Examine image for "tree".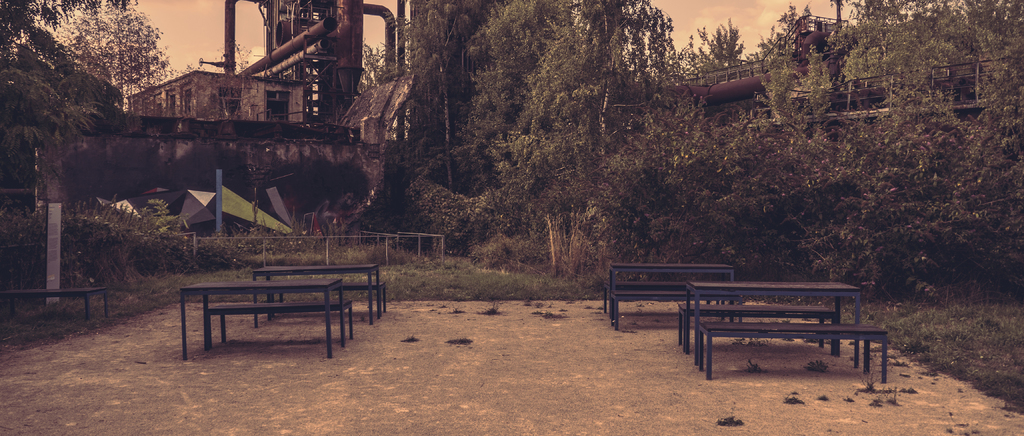
Examination result: {"left": 288, "top": 31, "right": 442, "bottom": 98}.
